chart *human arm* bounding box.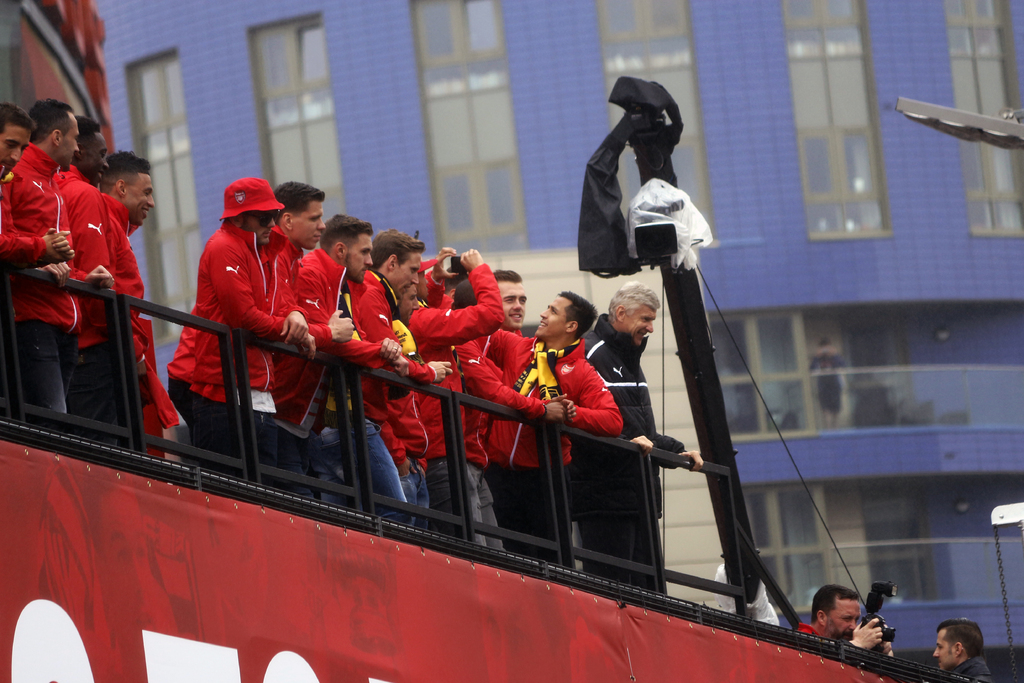
Charted: locate(460, 338, 565, 425).
